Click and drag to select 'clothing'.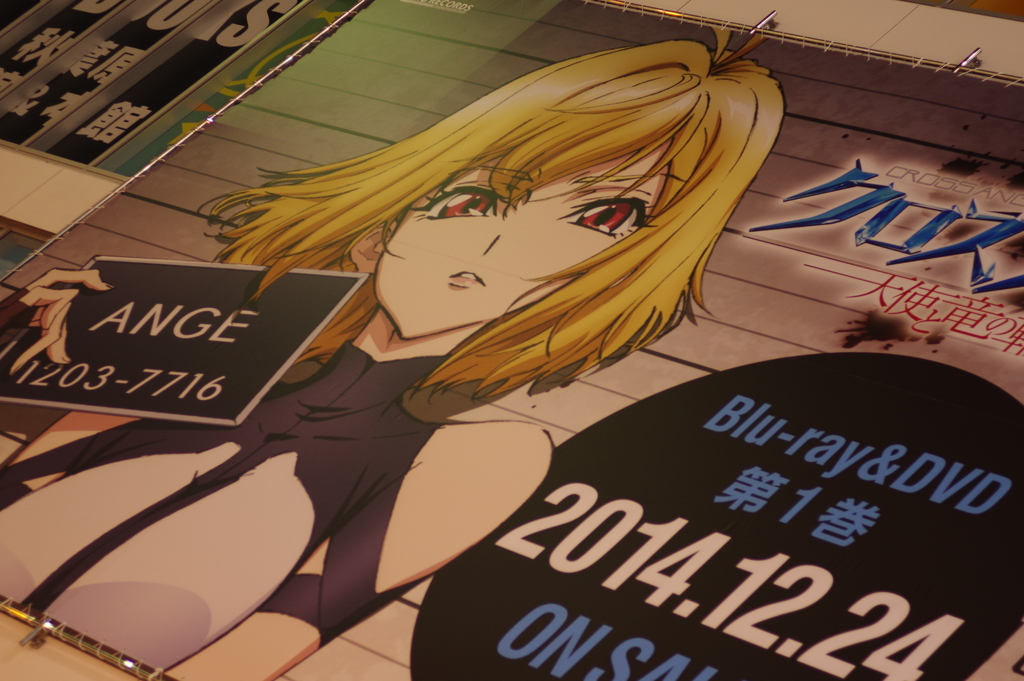
Selection: detection(6, 327, 507, 658).
